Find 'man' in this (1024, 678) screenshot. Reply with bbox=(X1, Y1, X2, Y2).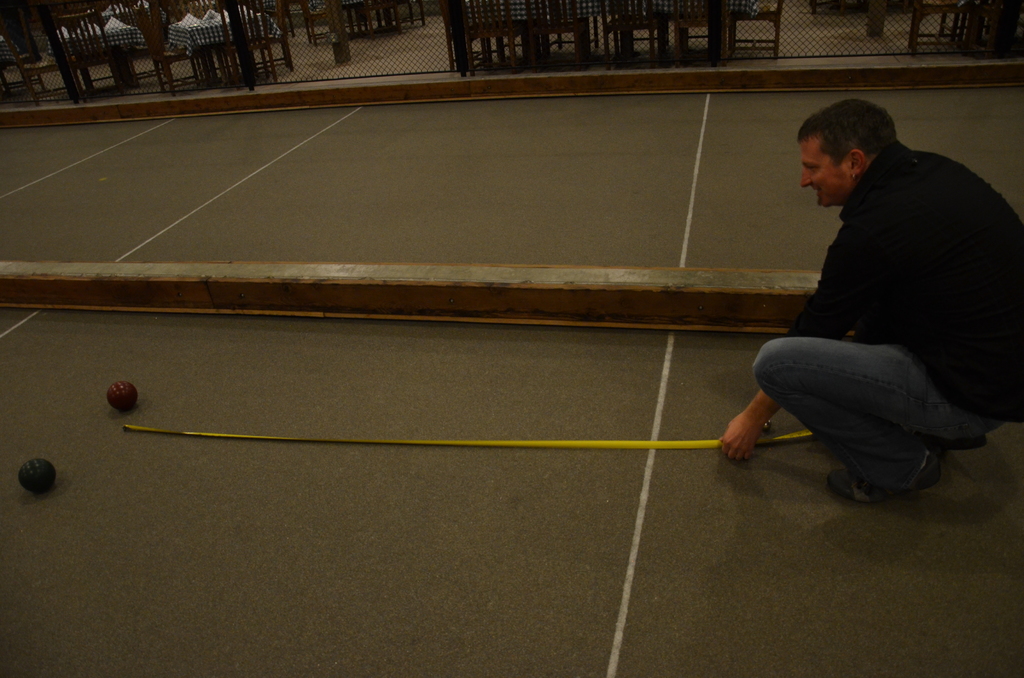
bbox=(697, 94, 1023, 513).
